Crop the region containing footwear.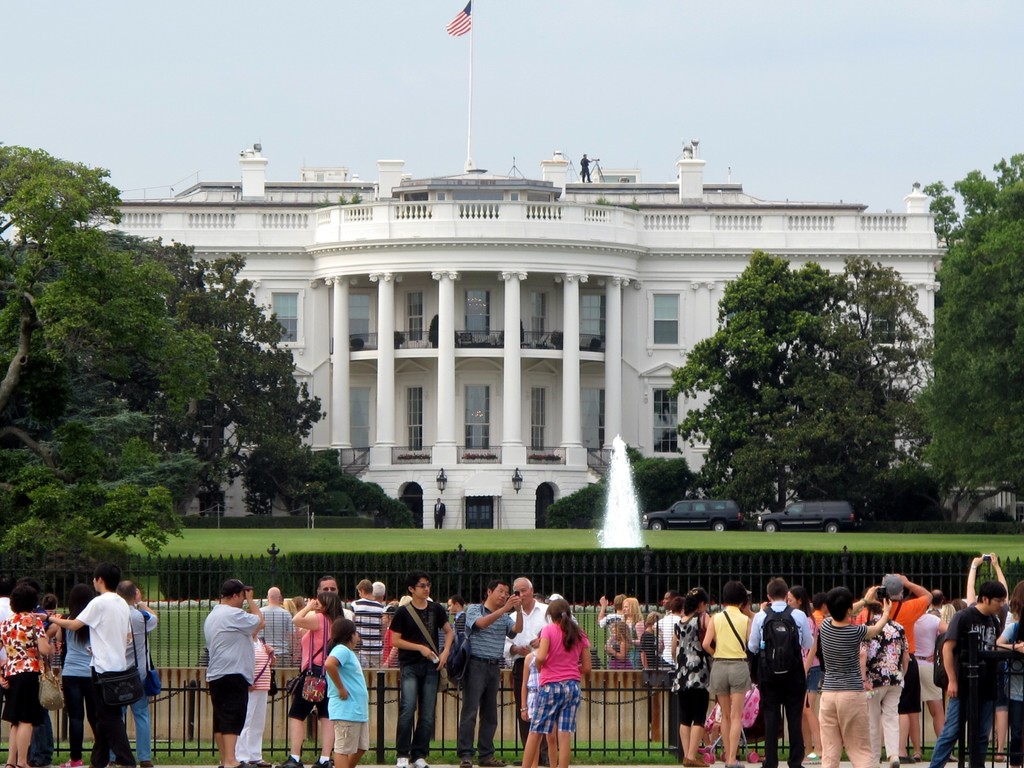
Crop region: {"x1": 396, "y1": 753, "x2": 407, "y2": 767}.
